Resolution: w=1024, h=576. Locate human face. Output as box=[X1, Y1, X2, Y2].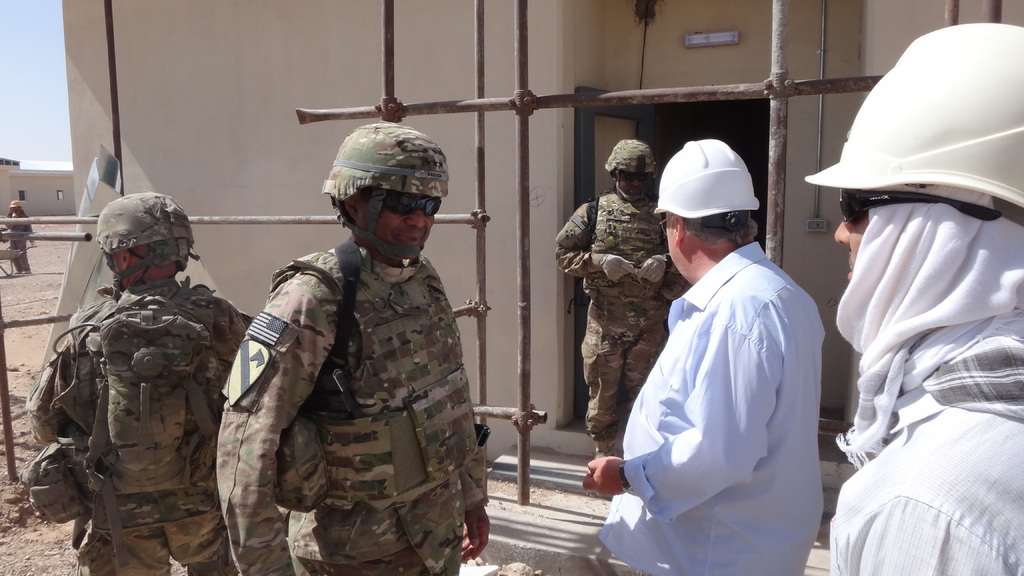
box=[356, 194, 436, 248].
